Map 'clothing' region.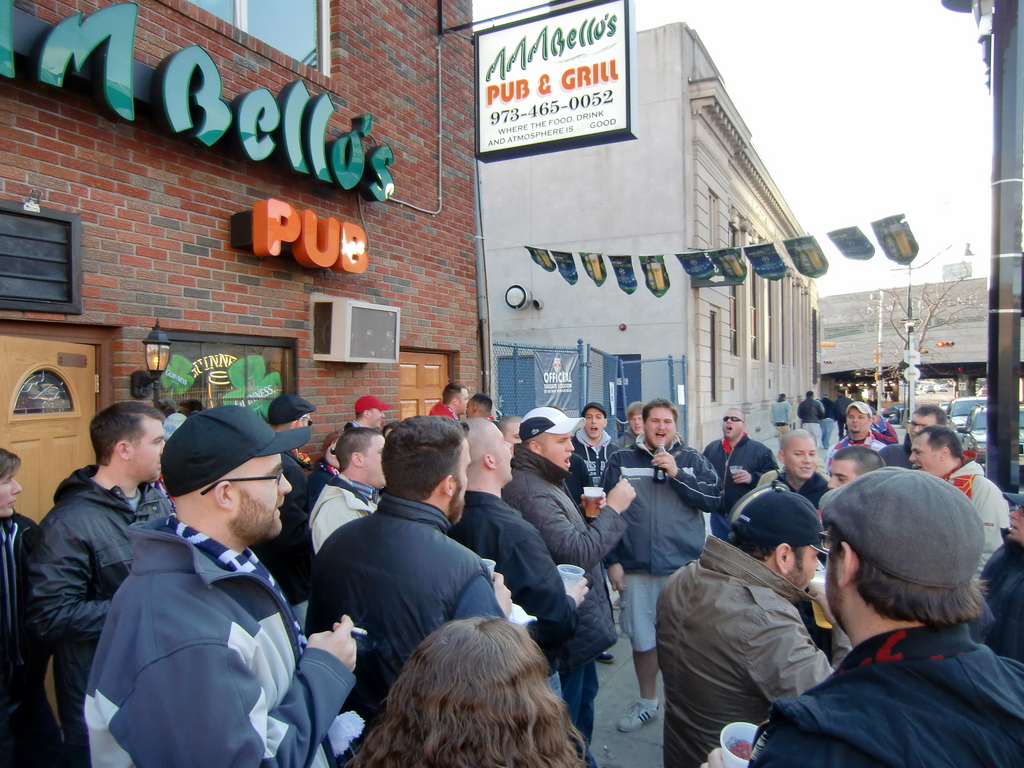
Mapped to 449, 484, 582, 716.
